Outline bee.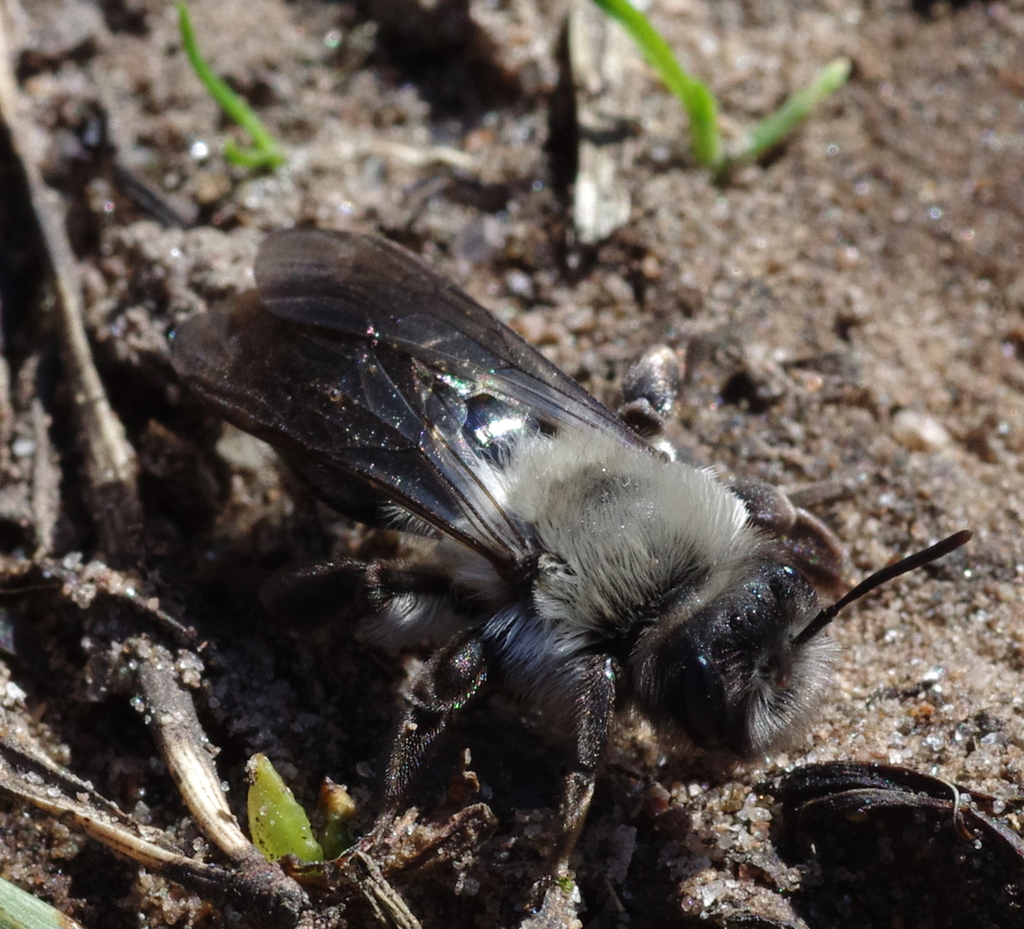
Outline: crop(132, 216, 972, 844).
